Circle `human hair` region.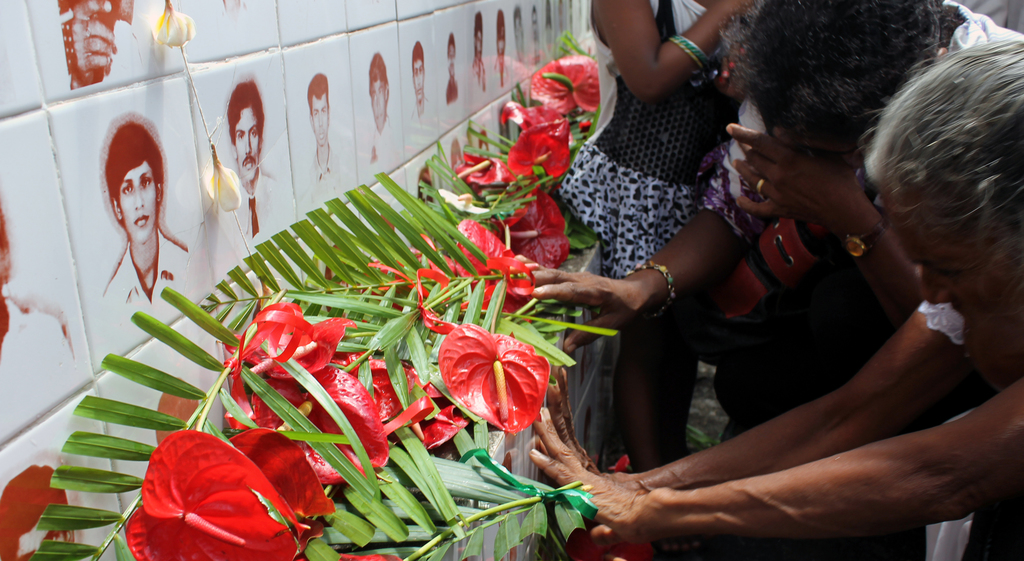
Region: detection(476, 10, 484, 38).
